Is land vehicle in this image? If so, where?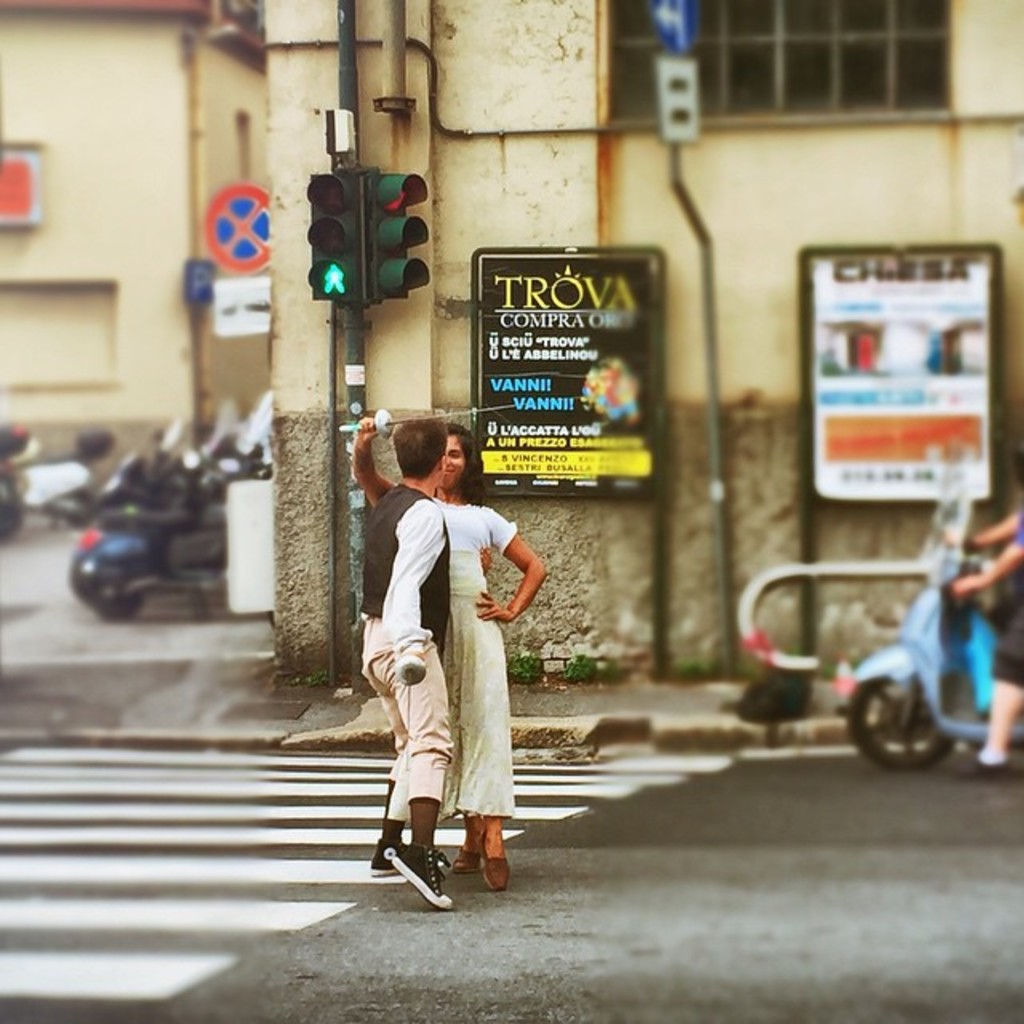
Yes, at <region>66, 453, 270, 614</region>.
